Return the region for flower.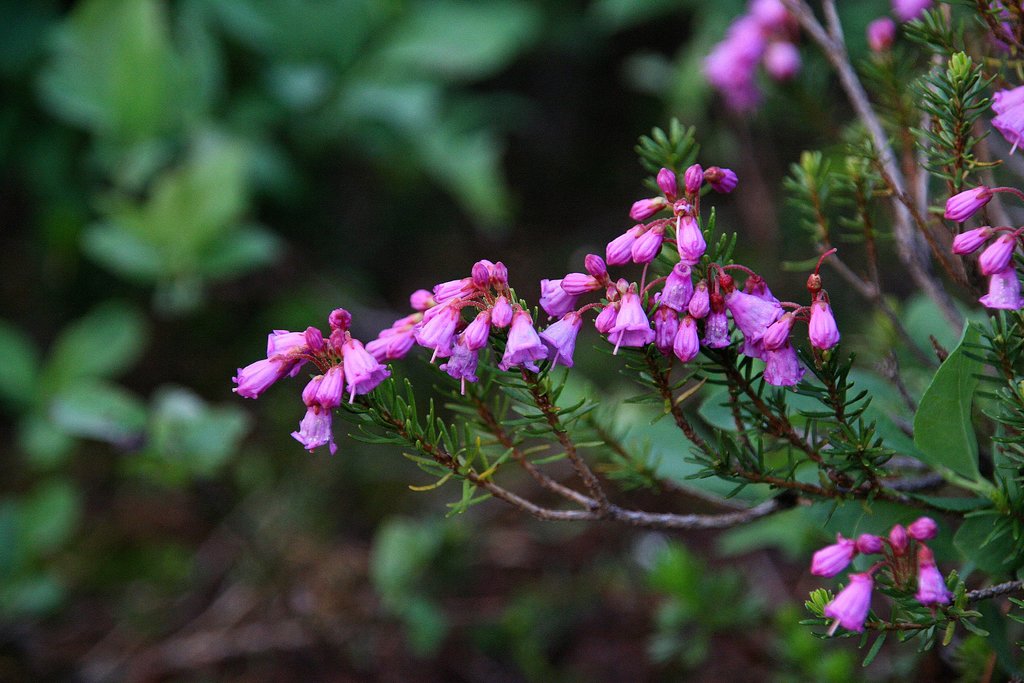
x1=984 y1=81 x2=1023 y2=152.
